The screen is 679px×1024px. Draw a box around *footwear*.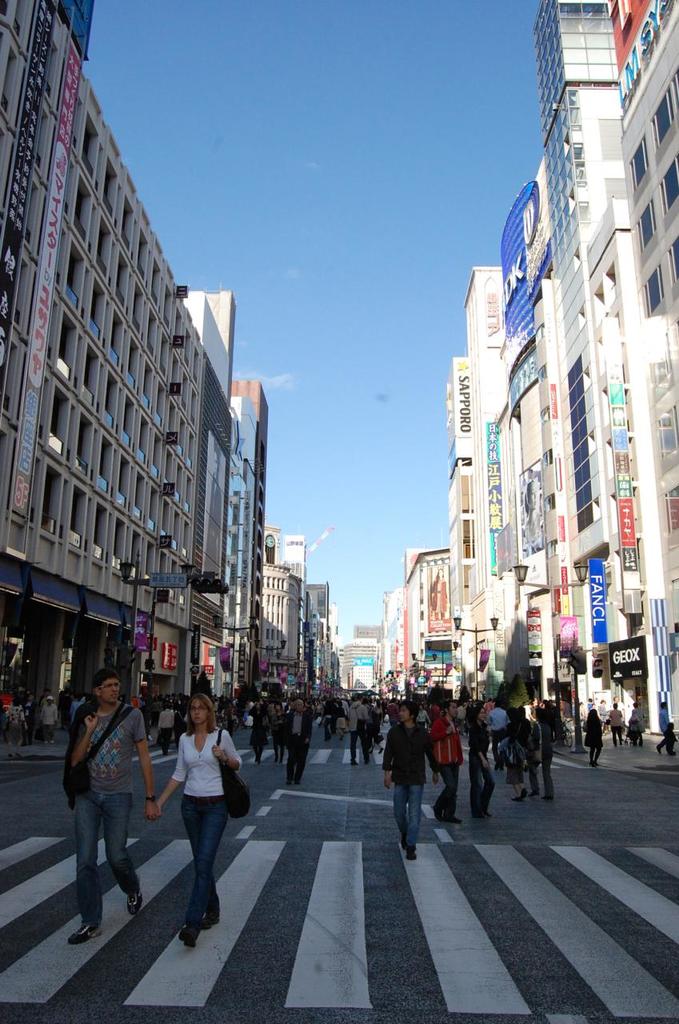
pyautogui.locateOnScreen(178, 920, 198, 948).
